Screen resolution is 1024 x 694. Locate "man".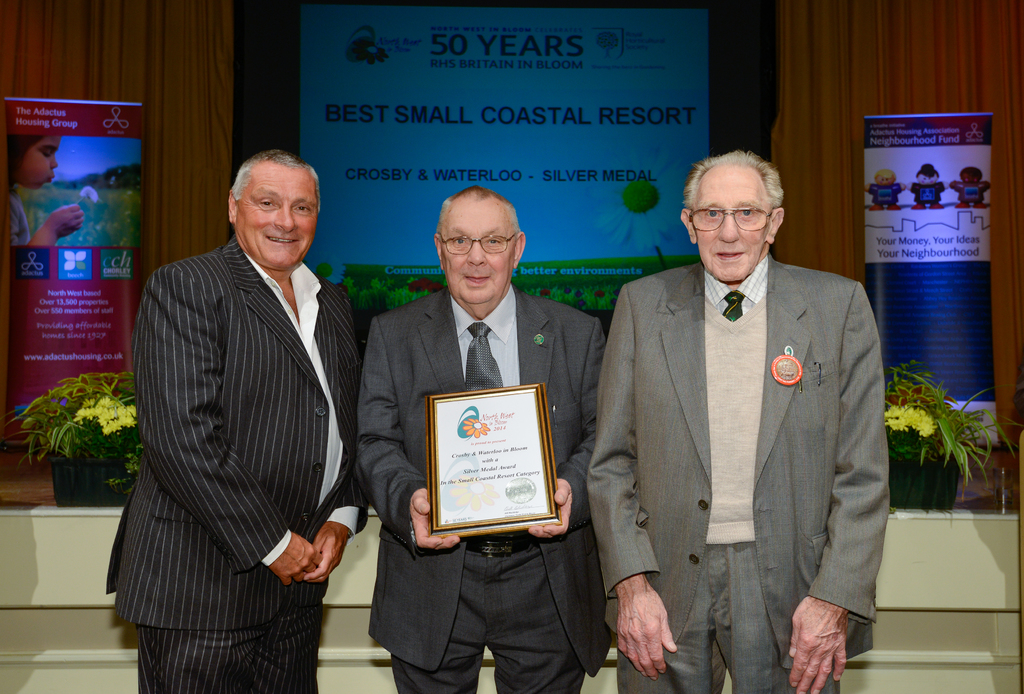
<box>353,178,615,693</box>.
